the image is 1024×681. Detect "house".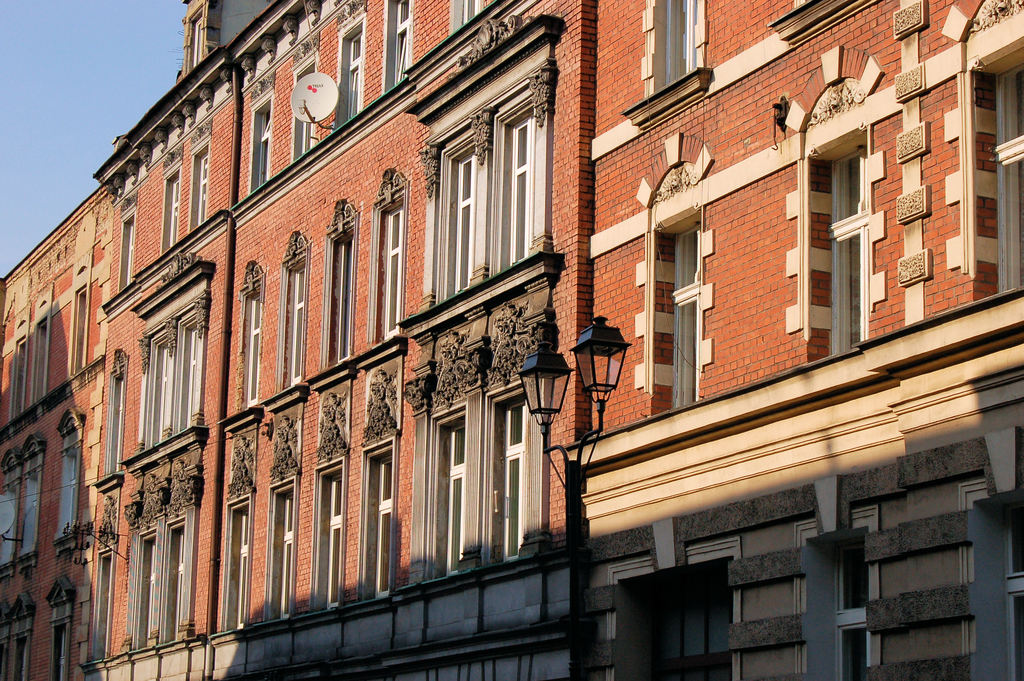
Detection: <box>0,0,1023,680</box>.
